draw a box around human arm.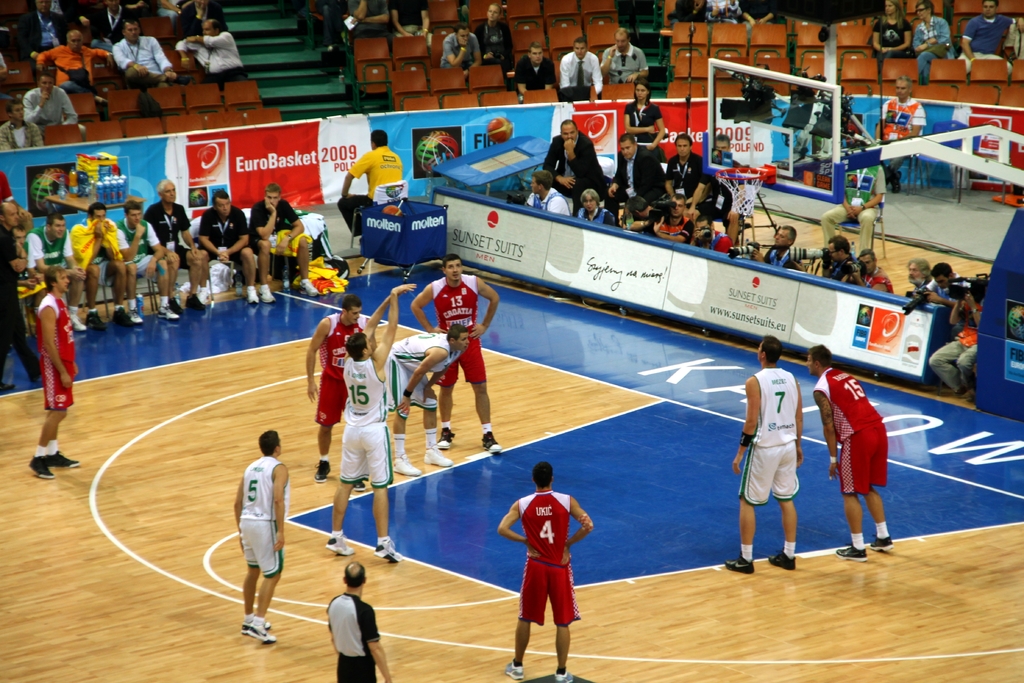
<box>64,238,83,280</box>.
